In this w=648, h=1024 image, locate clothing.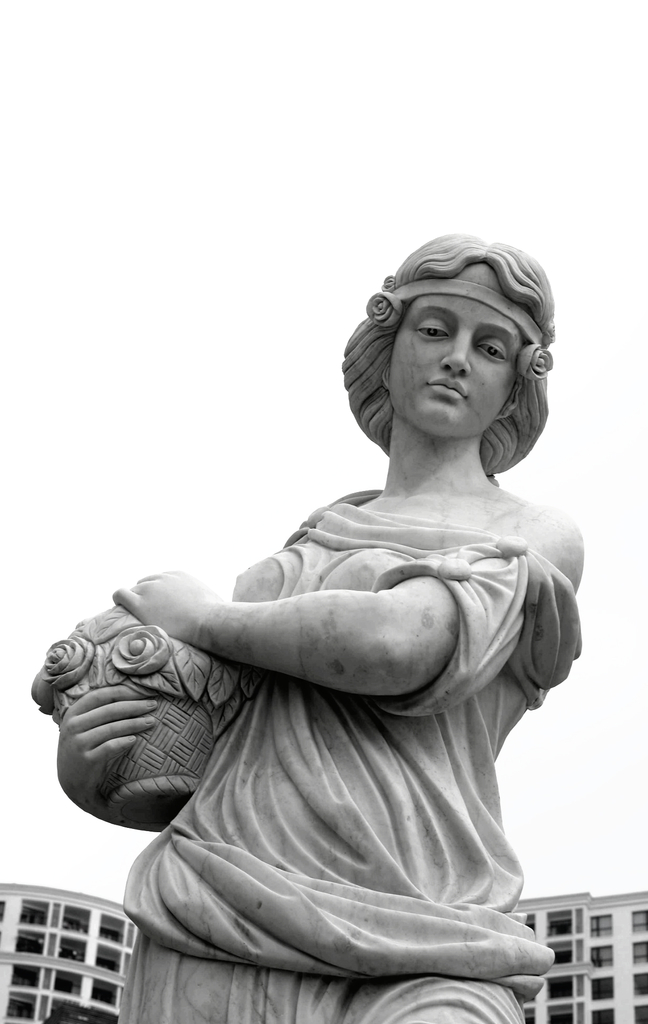
Bounding box: rect(117, 472, 580, 1023).
